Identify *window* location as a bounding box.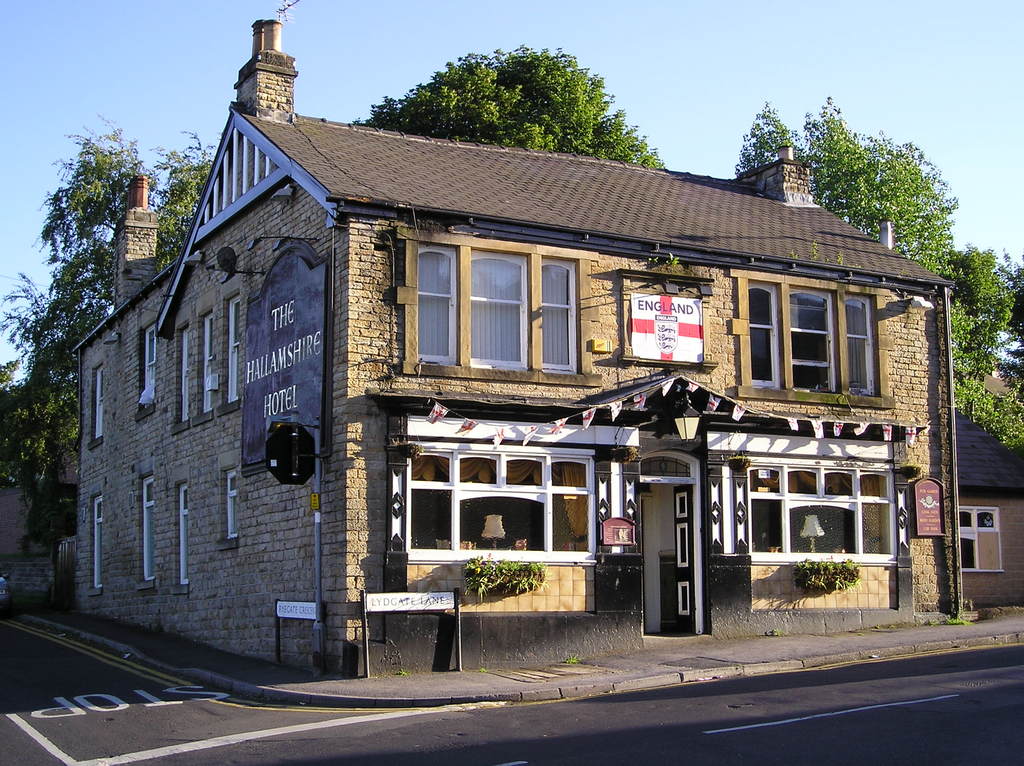
[left=141, top=321, right=154, bottom=407].
